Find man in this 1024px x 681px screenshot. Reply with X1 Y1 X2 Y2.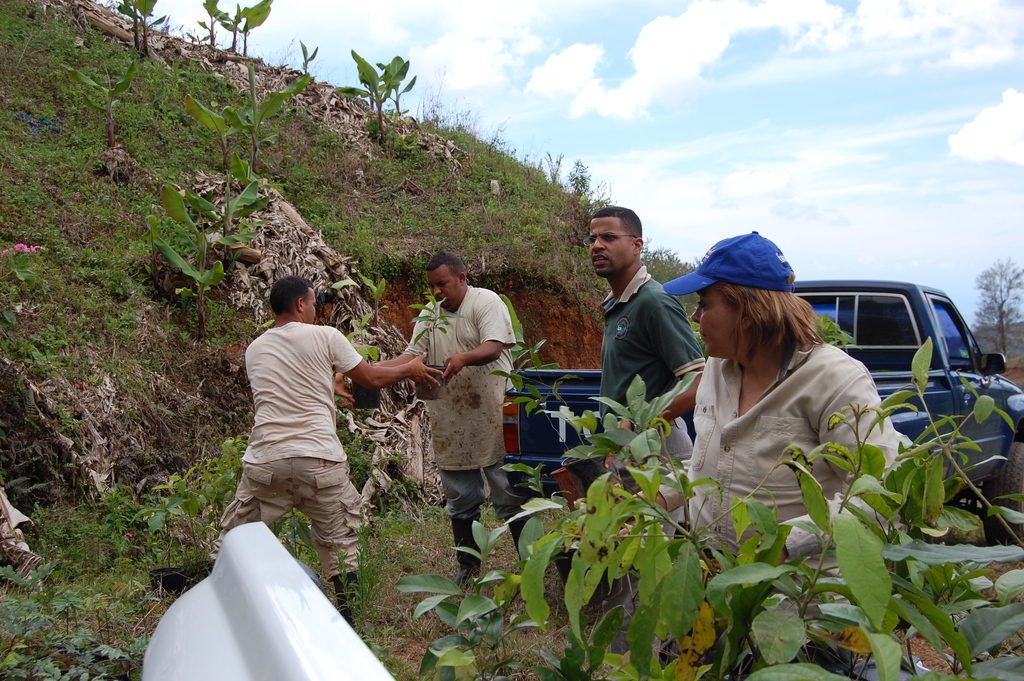
204 264 406 594.
